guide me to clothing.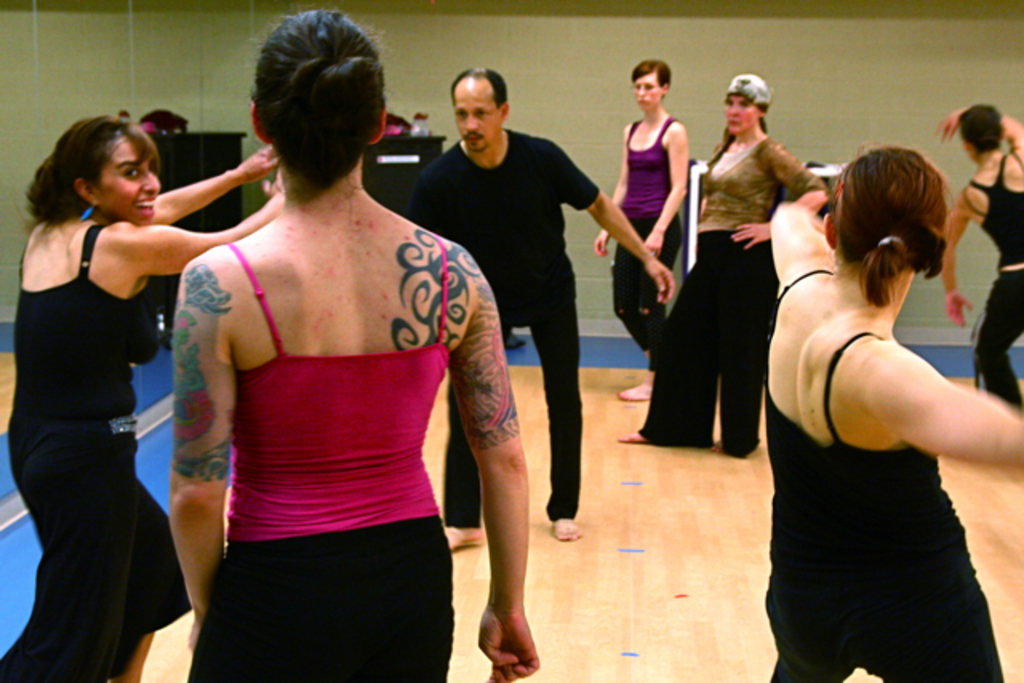
Guidance: rect(621, 122, 694, 353).
